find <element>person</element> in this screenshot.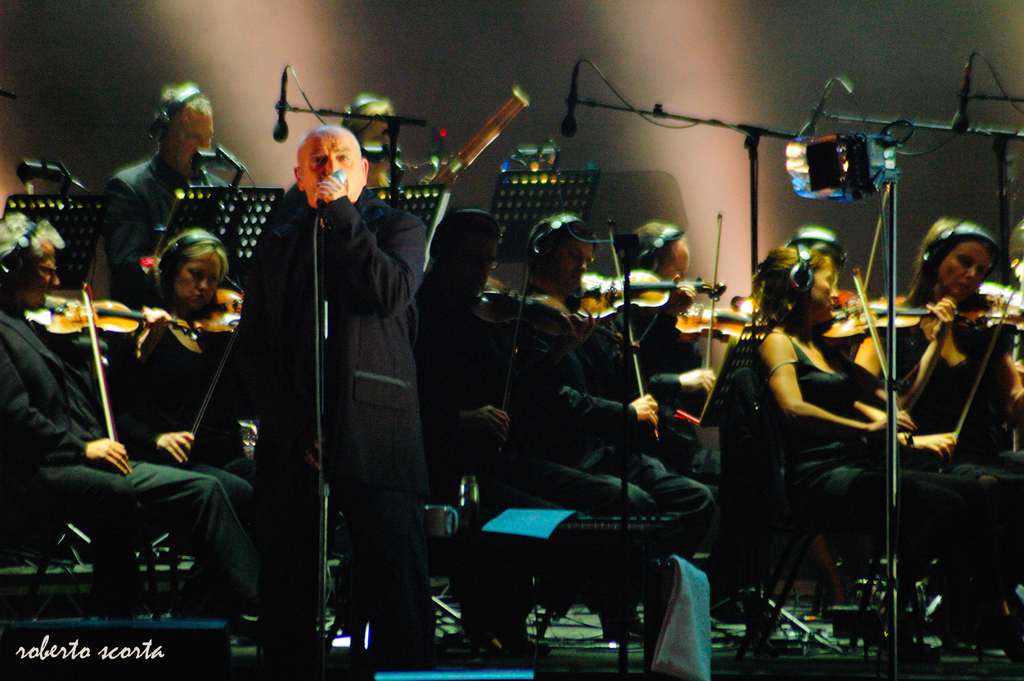
The bounding box for <element>person</element> is x1=334 y1=91 x2=405 y2=198.
